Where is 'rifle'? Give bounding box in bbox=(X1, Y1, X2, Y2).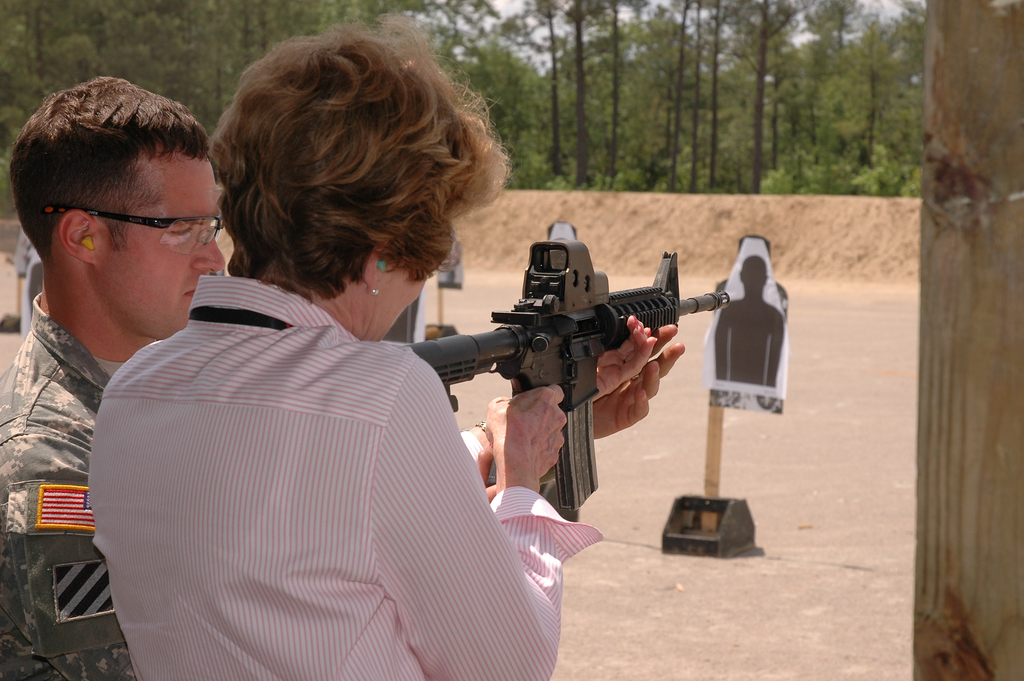
bbox=(405, 235, 733, 513).
